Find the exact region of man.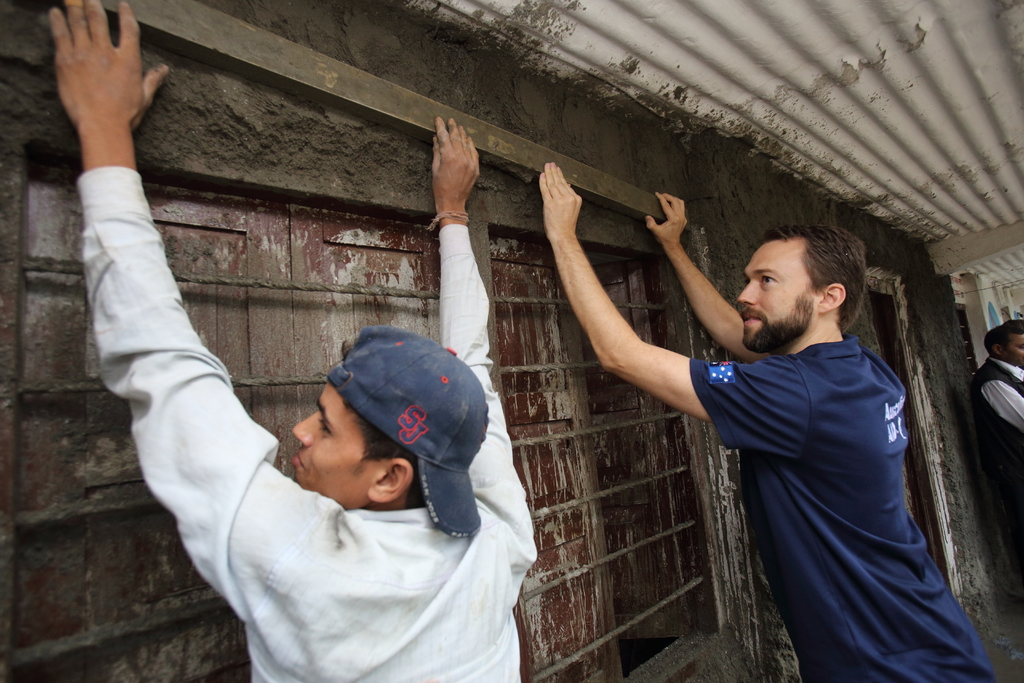
Exact region: (970,320,1023,445).
